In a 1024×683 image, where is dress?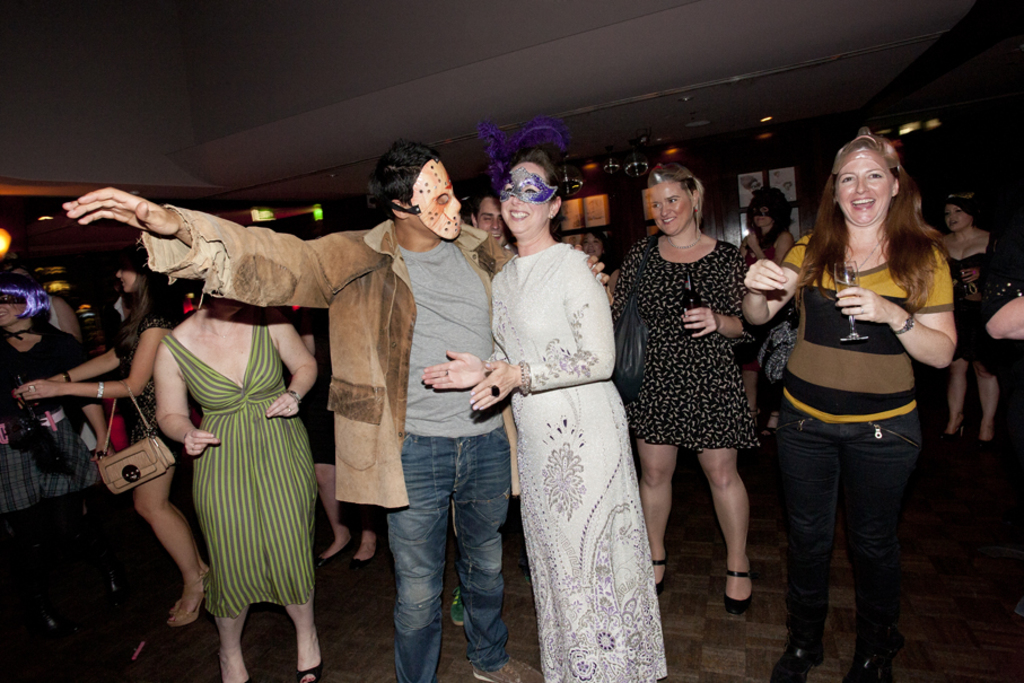
l=129, t=310, r=176, b=443.
